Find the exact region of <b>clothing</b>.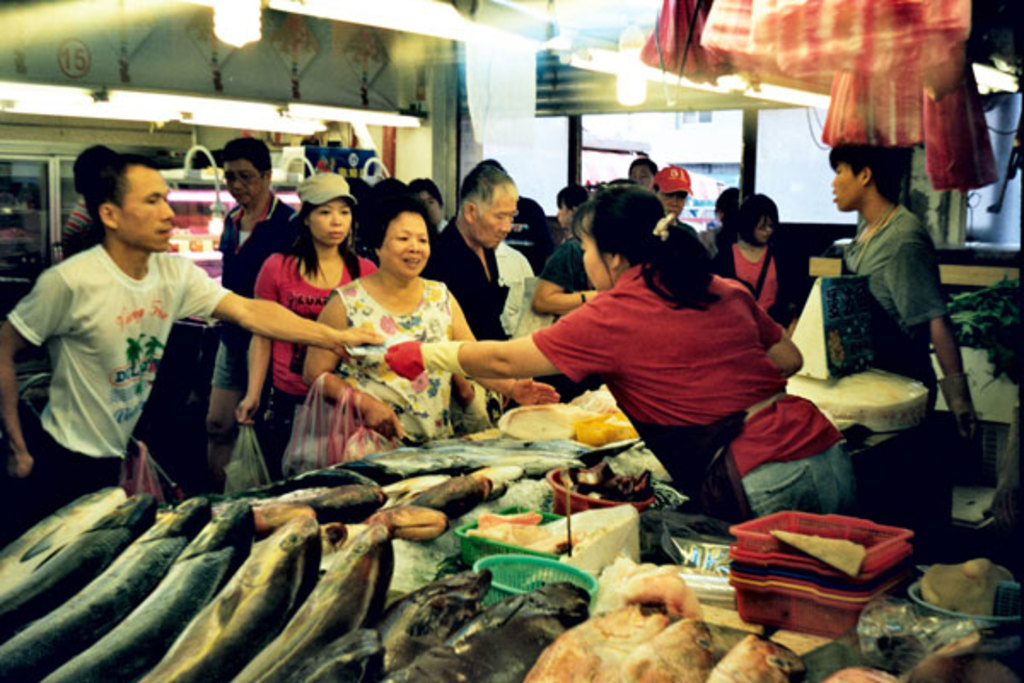
Exact region: <region>247, 244, 382, 478</region>.
